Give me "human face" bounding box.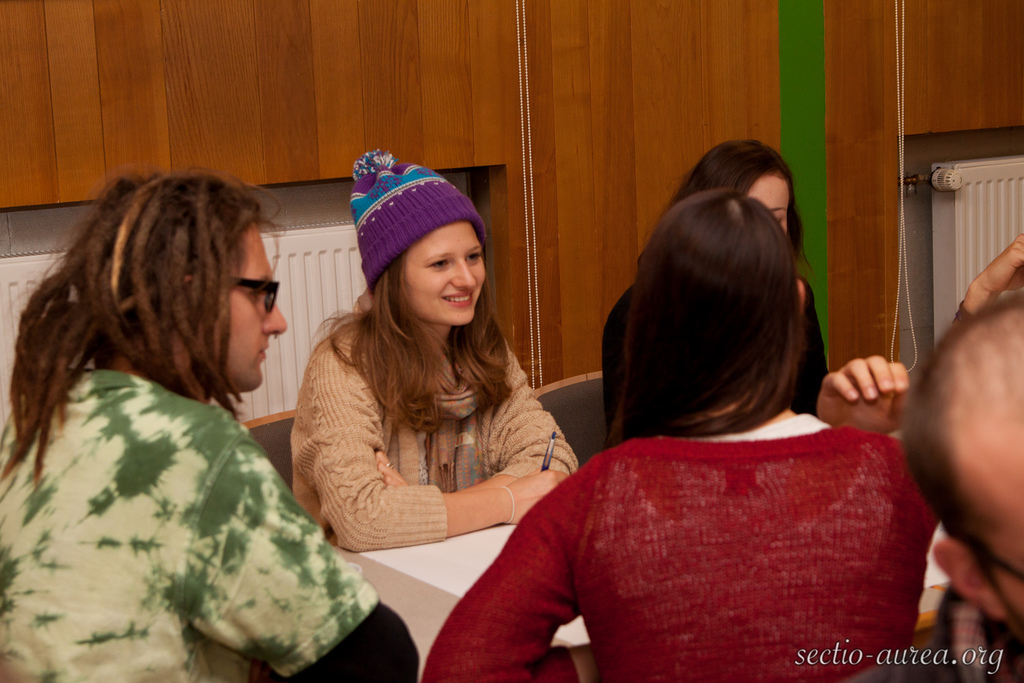
(745,177,790,234).
